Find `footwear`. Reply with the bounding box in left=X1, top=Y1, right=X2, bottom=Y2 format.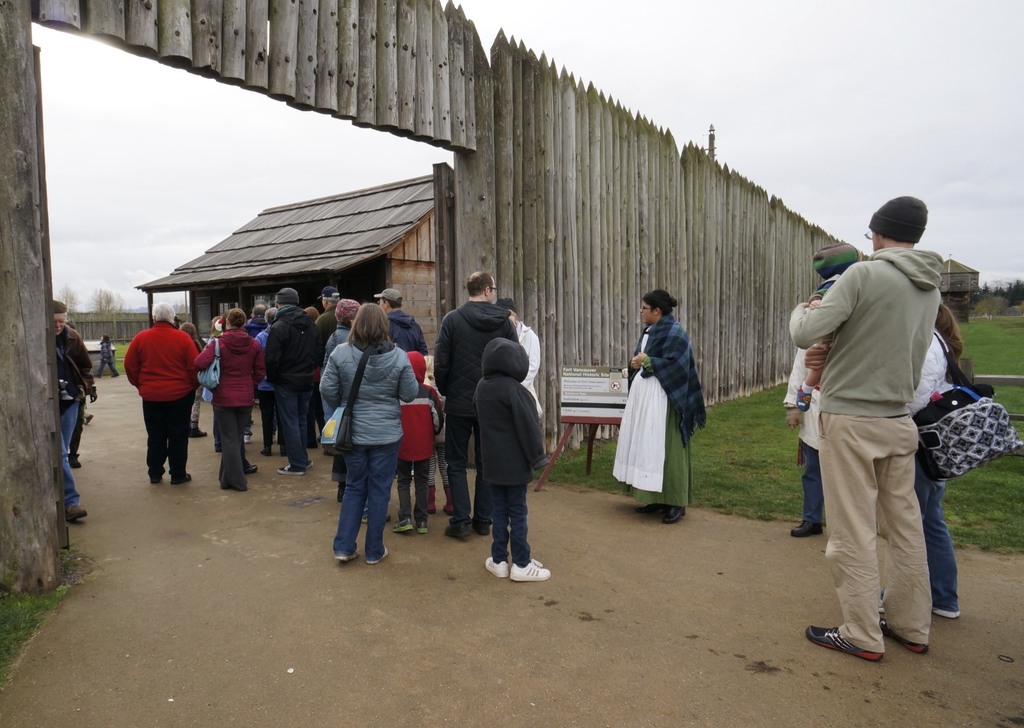
left=510, top=561, right=552, bottom=582.
